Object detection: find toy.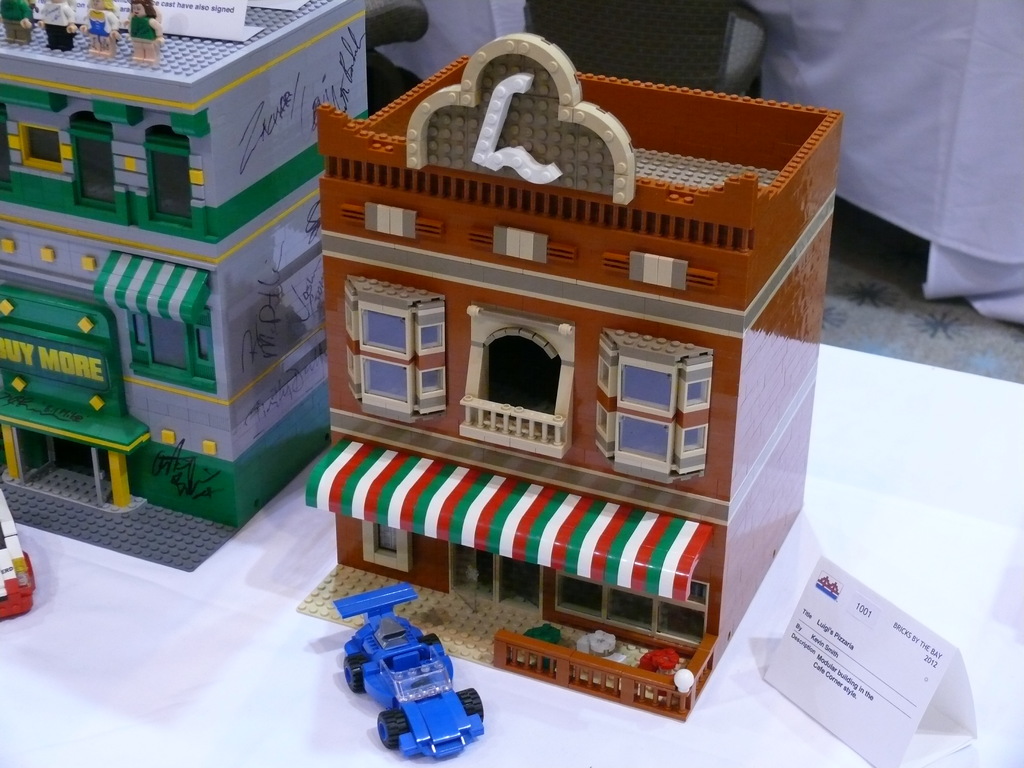
rect(1, 0, 39, 48).
